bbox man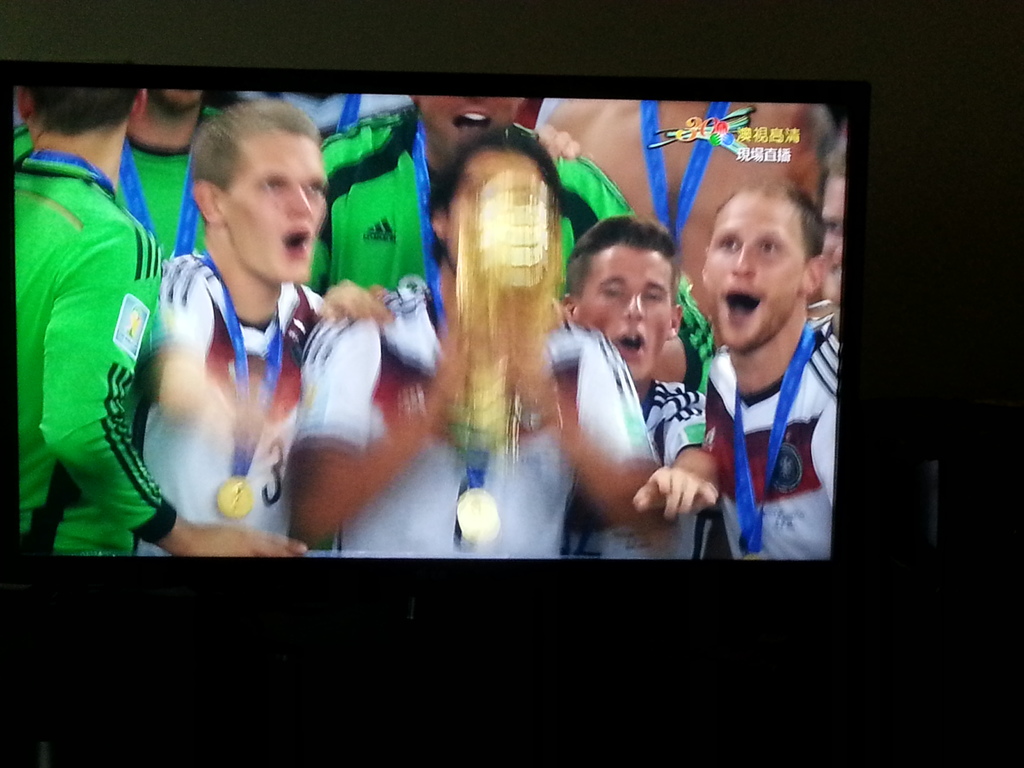
(562,214,719,561)
